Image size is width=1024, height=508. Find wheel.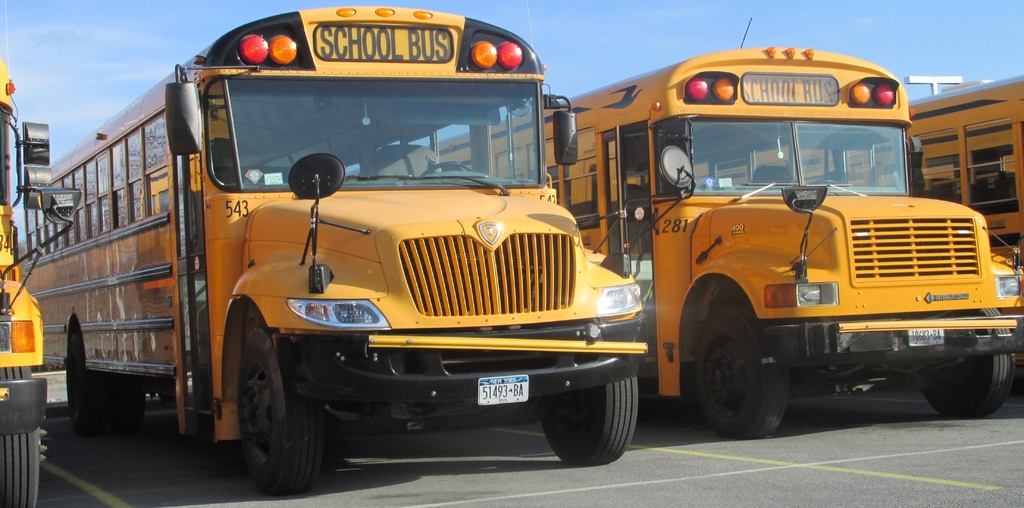
crop(520, 355, 639, 459).
